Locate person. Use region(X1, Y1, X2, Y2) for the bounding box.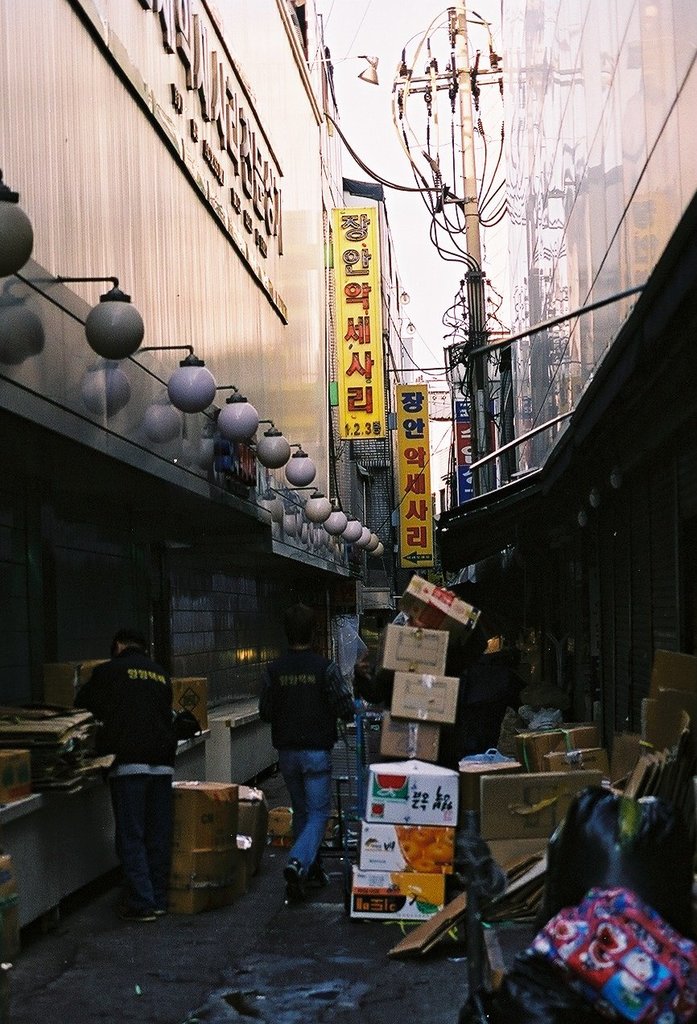
region(258, 619, 362, 898).
